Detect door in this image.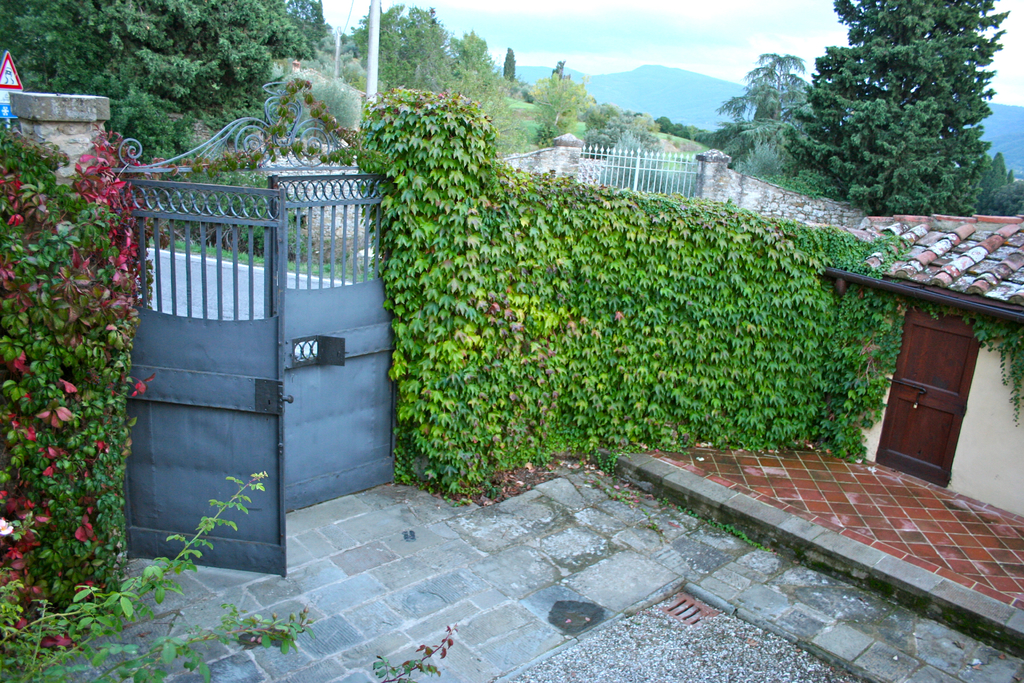
Detection: bbox=[634, 150, 707, 205].
